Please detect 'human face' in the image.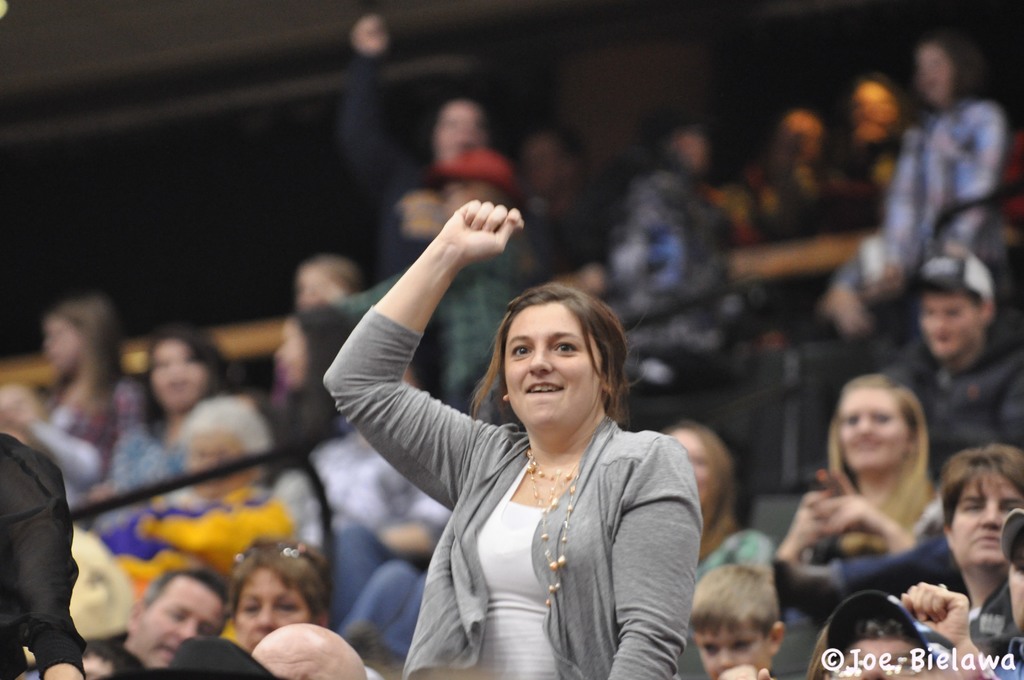
696:624:763:677.
